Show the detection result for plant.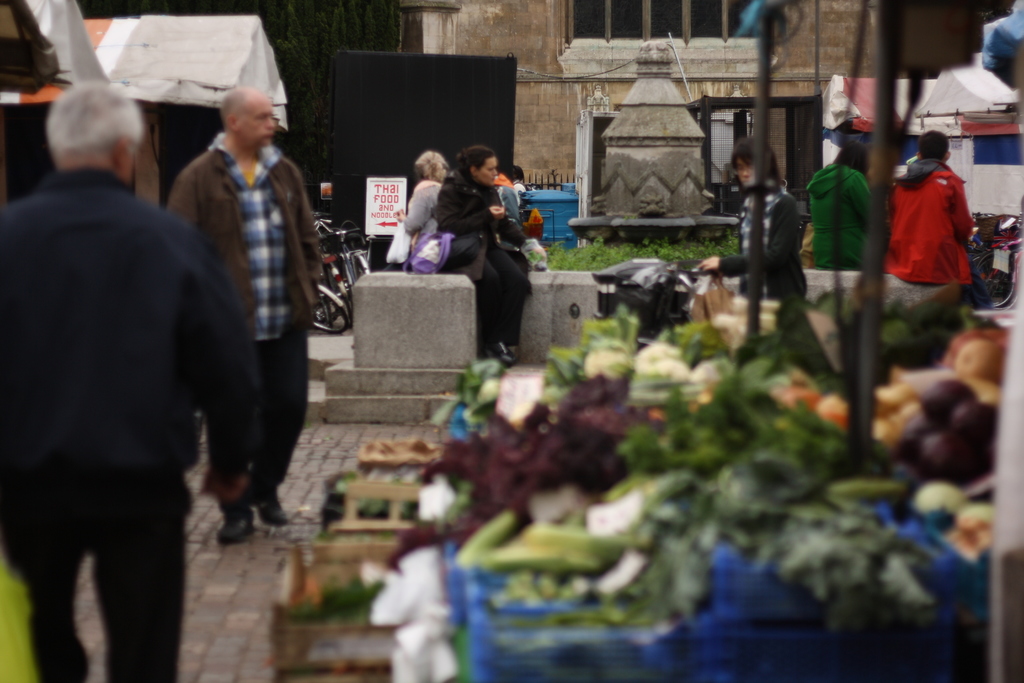
l=536, t=233, r=657, b=275.
